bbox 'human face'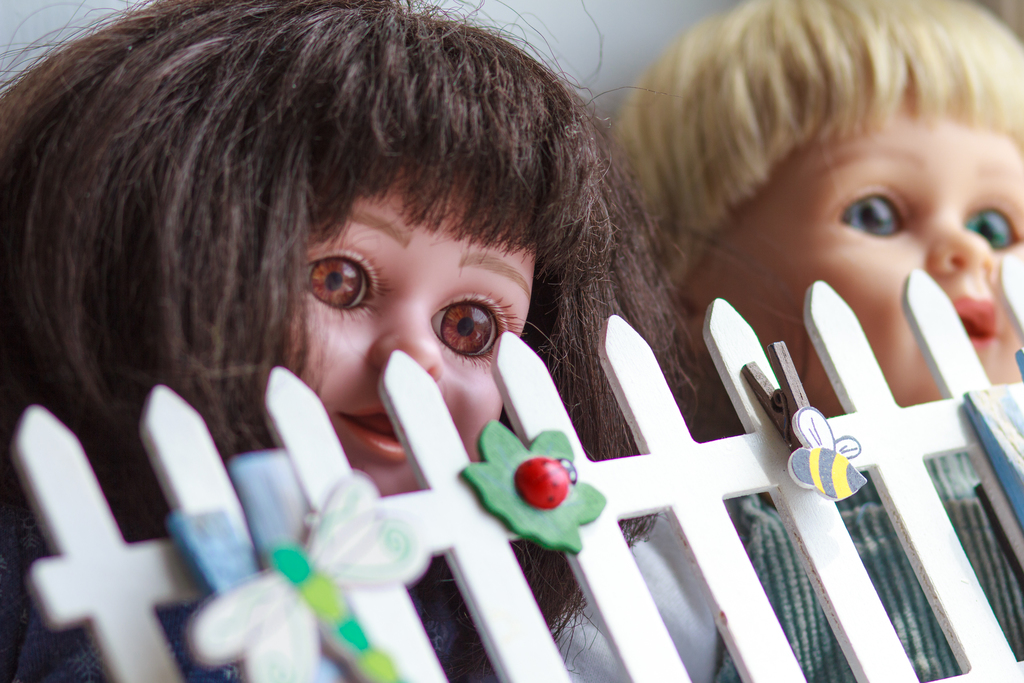
bbox=[684, 95, 1023, 407]
